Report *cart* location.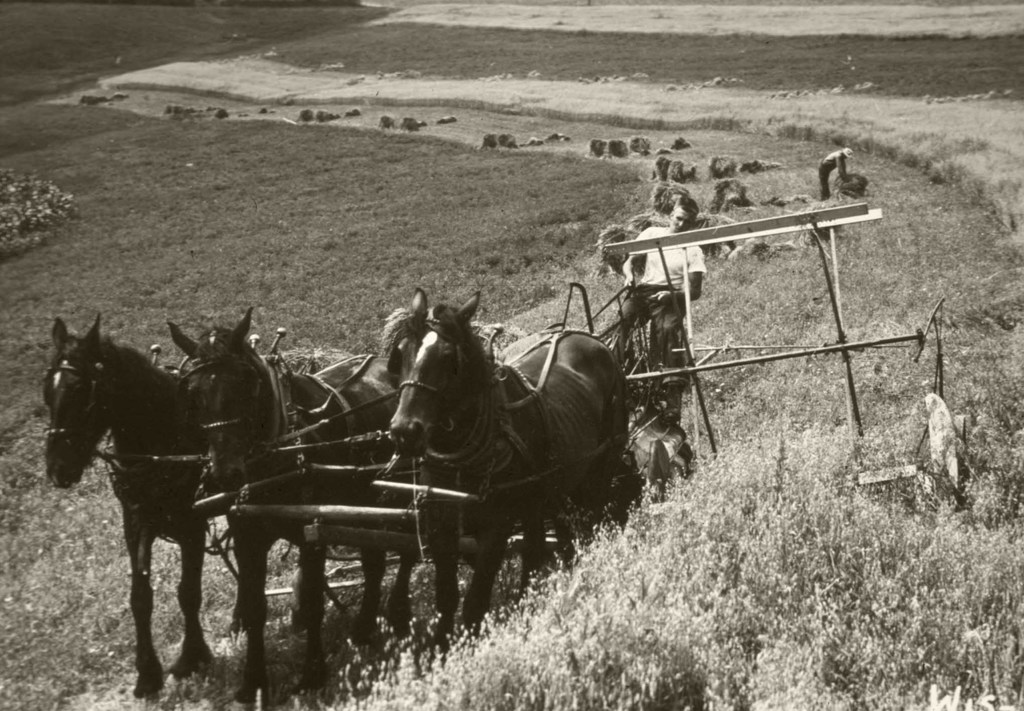
Report: <bbox>190, 276, 698, 570</bbox>.
